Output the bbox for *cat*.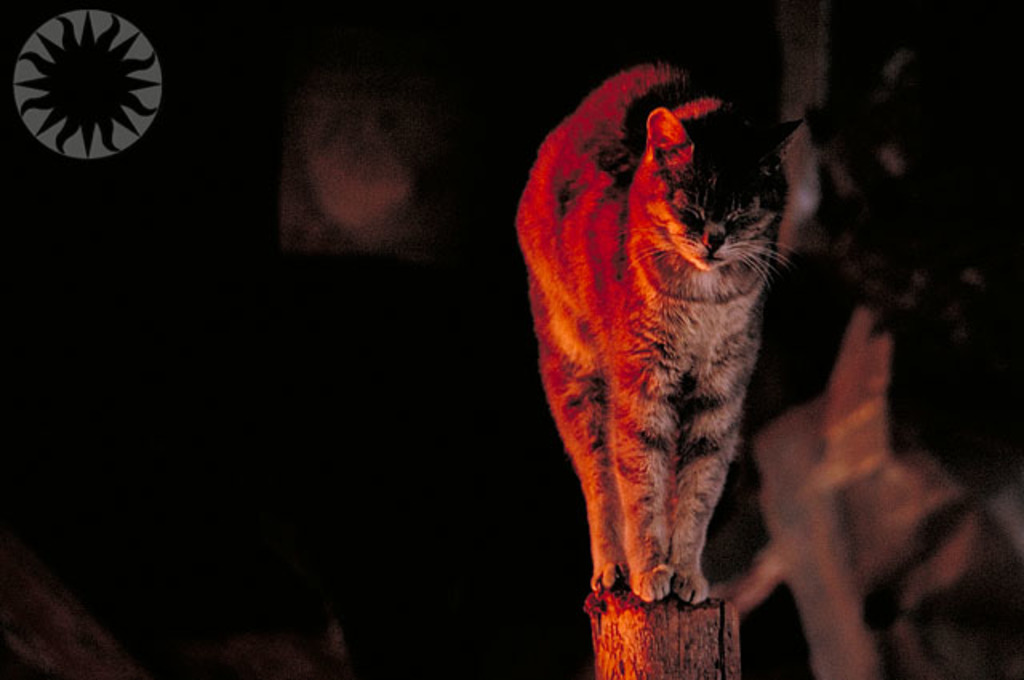
pyautogui.locateOnScreen(501, 54, 808, 611).
